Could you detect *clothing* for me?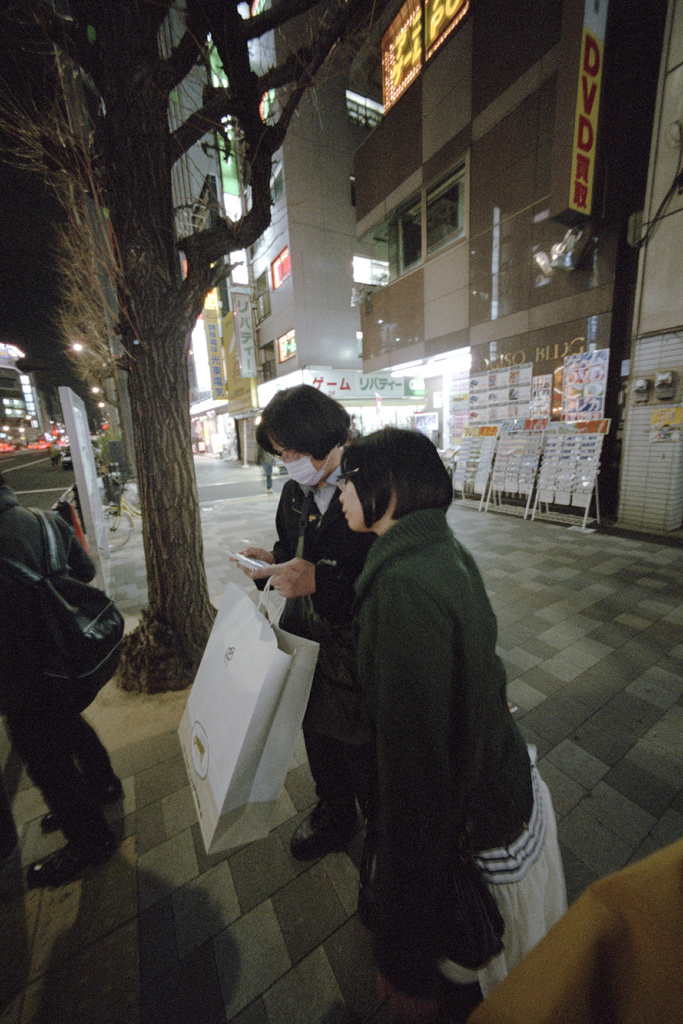
Detection result: 272:495:347:636.
